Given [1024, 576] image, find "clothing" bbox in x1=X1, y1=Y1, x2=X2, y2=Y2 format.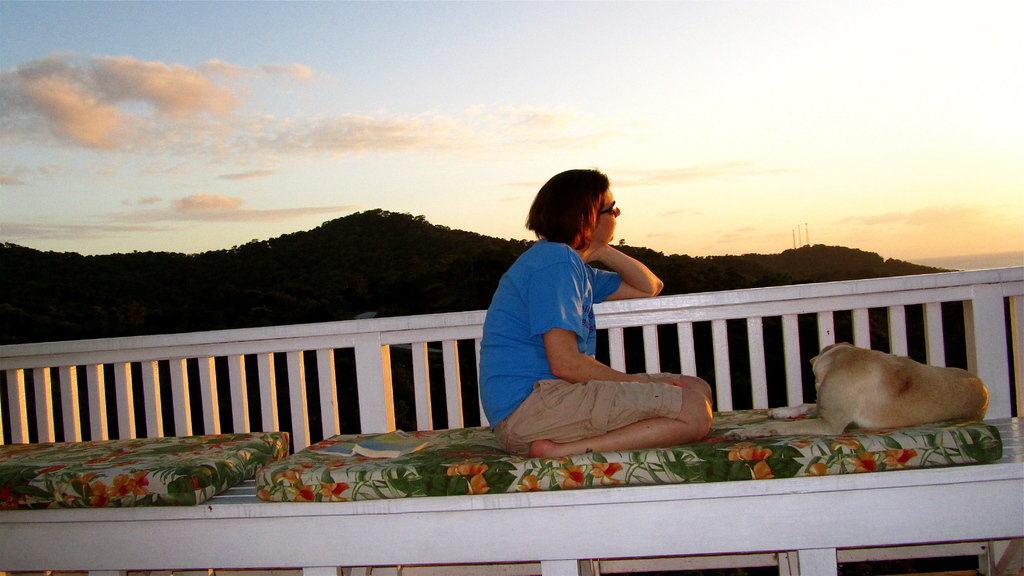
x1=478, y1=232, x2=679, y2=454.
